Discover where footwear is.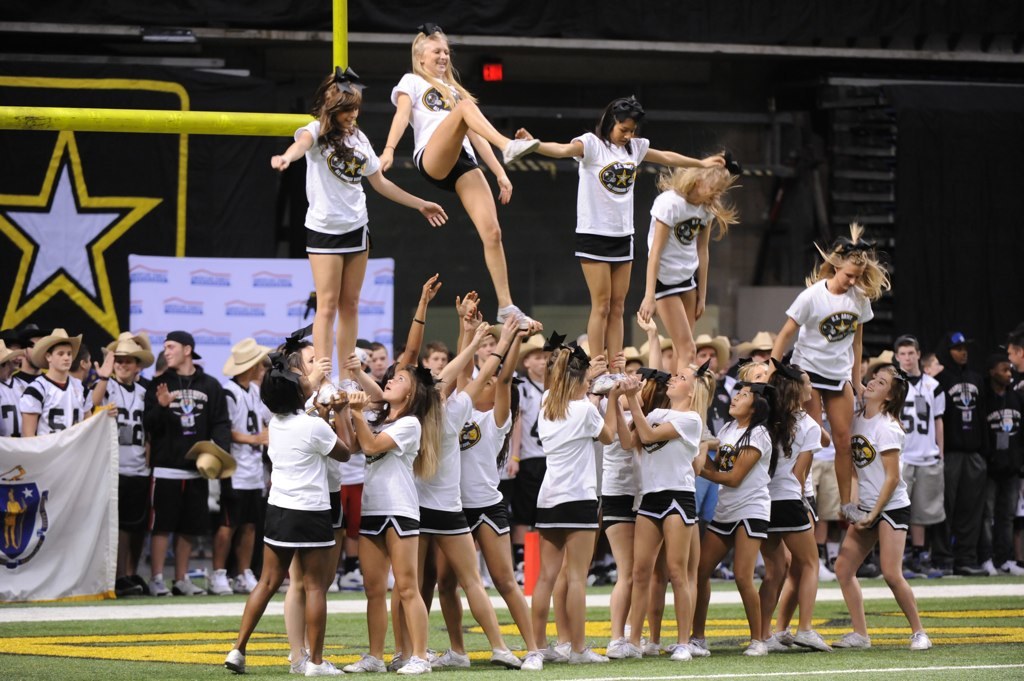
Discovered at (758, 633, 797, 654).
